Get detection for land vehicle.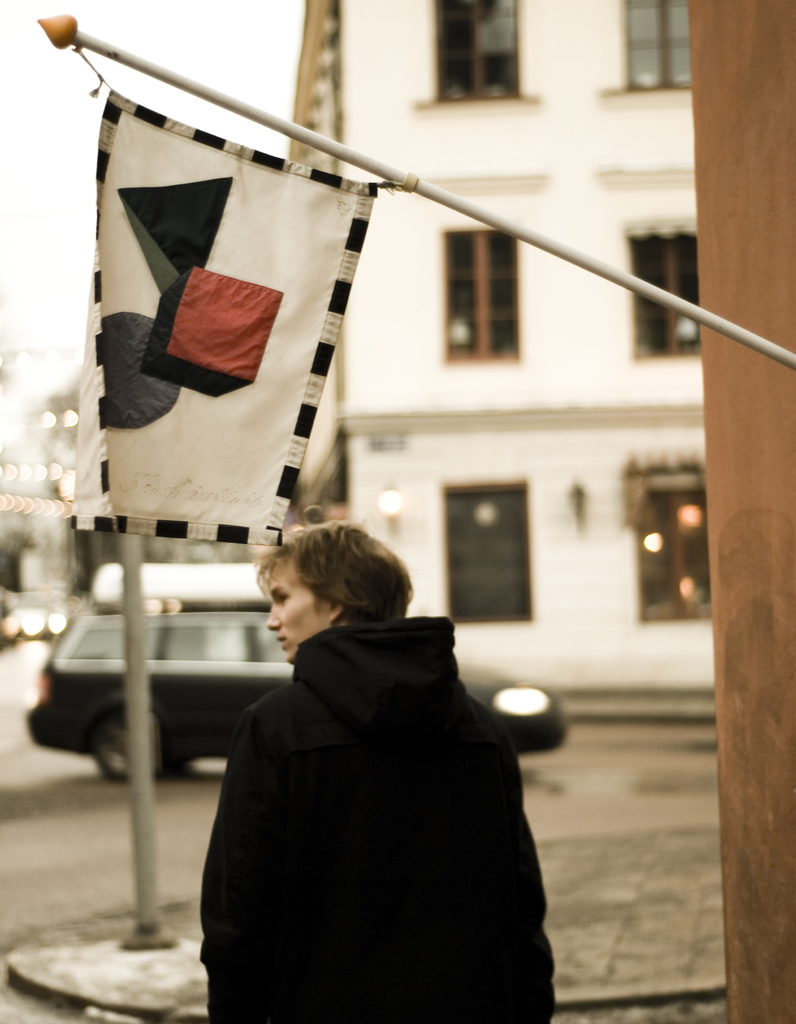
Detection: pyautogui.locateOnScreen(22, 596, 562, 780).
